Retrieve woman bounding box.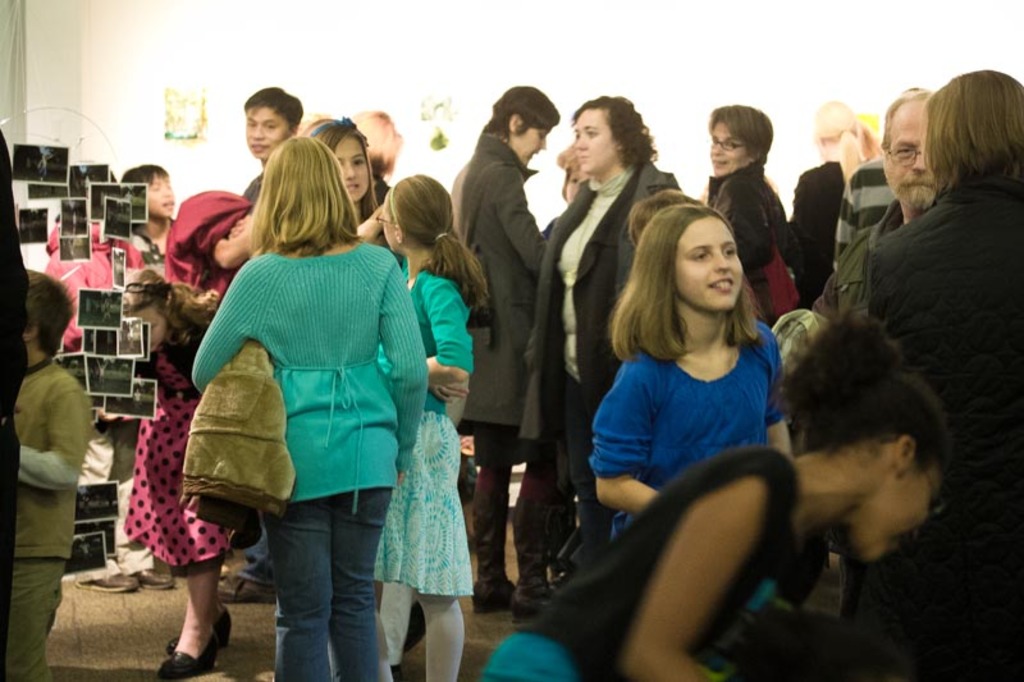
Bounding box: {"left": 535, "top": 91, "right": 684, "bottom": 631}.
